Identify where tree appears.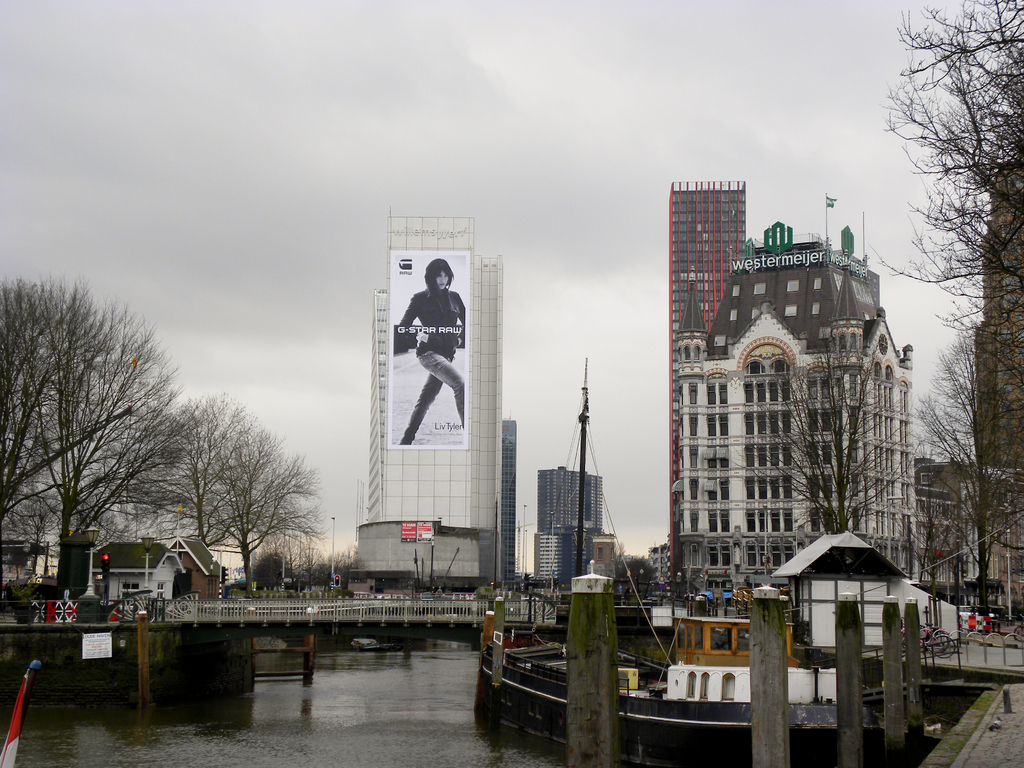
Appears at [852, 0, 1023, 637].
